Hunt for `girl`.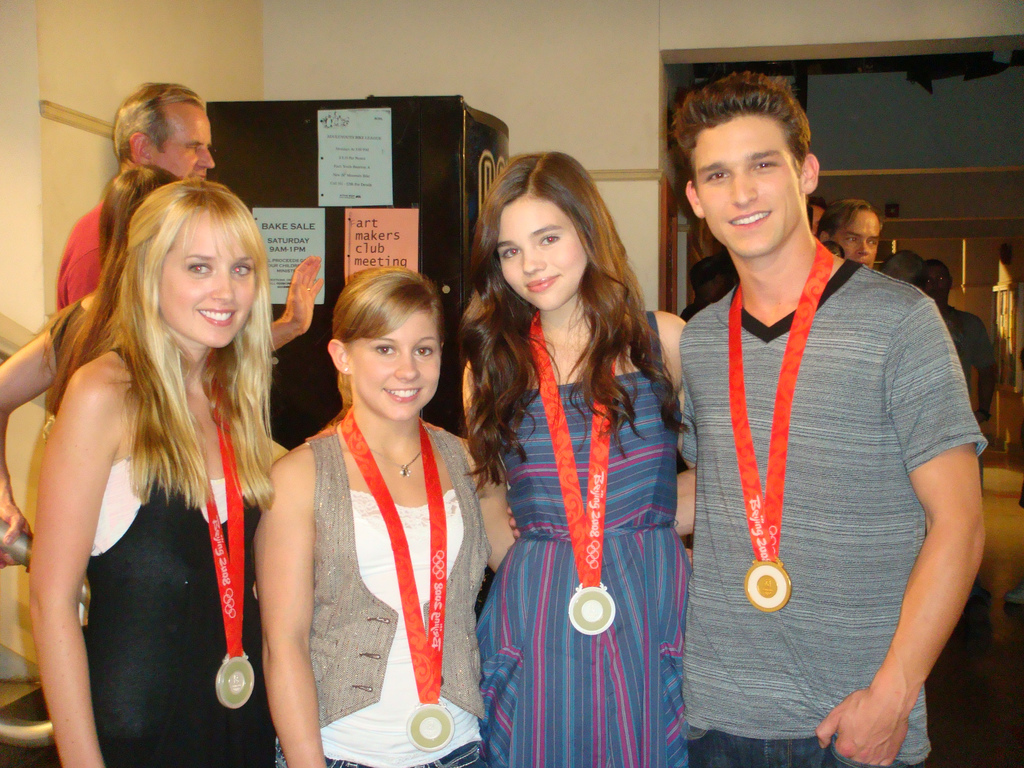
Hunted down at <box>254,268,515,767</box>.
